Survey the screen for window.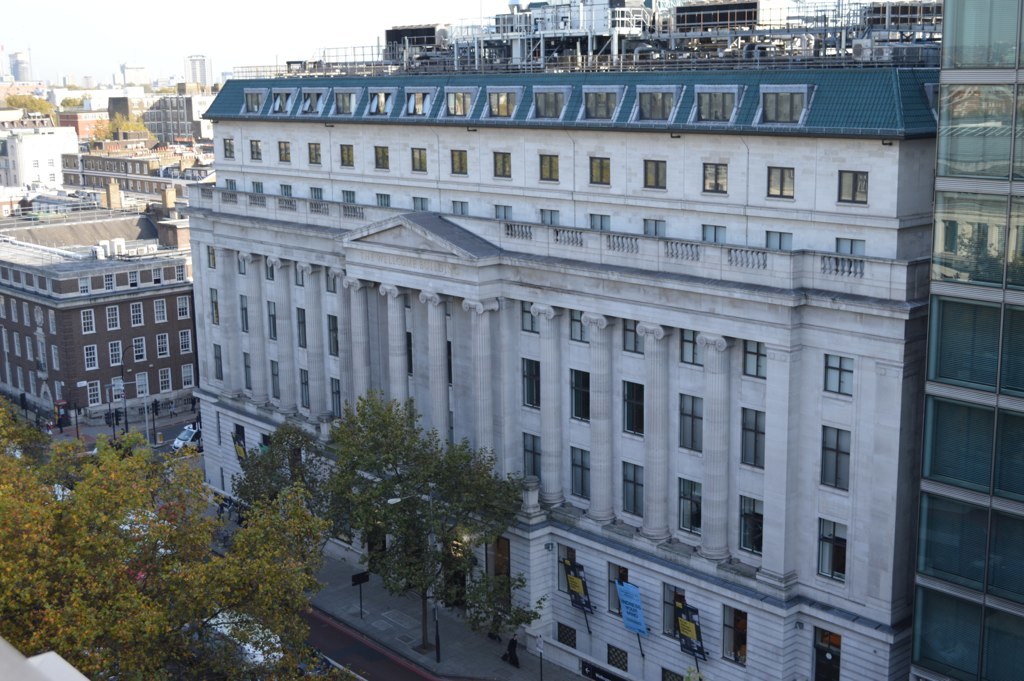
Survey found: l=694, t=224, r=727, b=260.
